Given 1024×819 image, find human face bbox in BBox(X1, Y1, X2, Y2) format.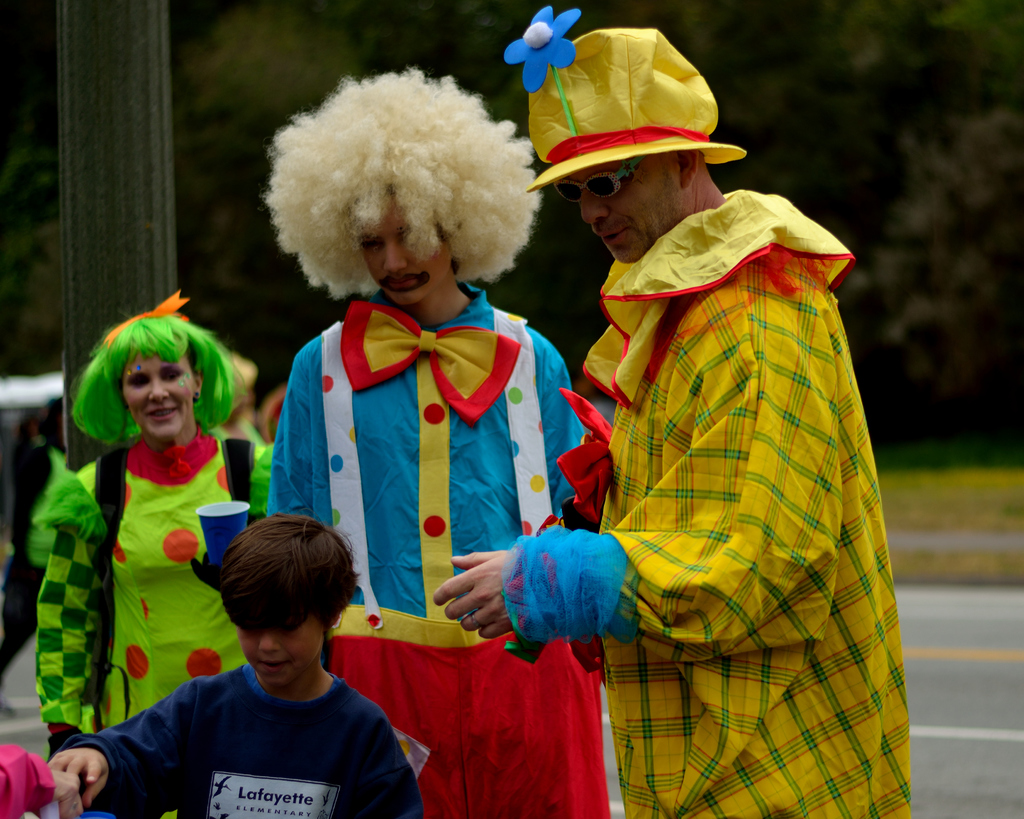
BBox(125, 358, 196, 431).
